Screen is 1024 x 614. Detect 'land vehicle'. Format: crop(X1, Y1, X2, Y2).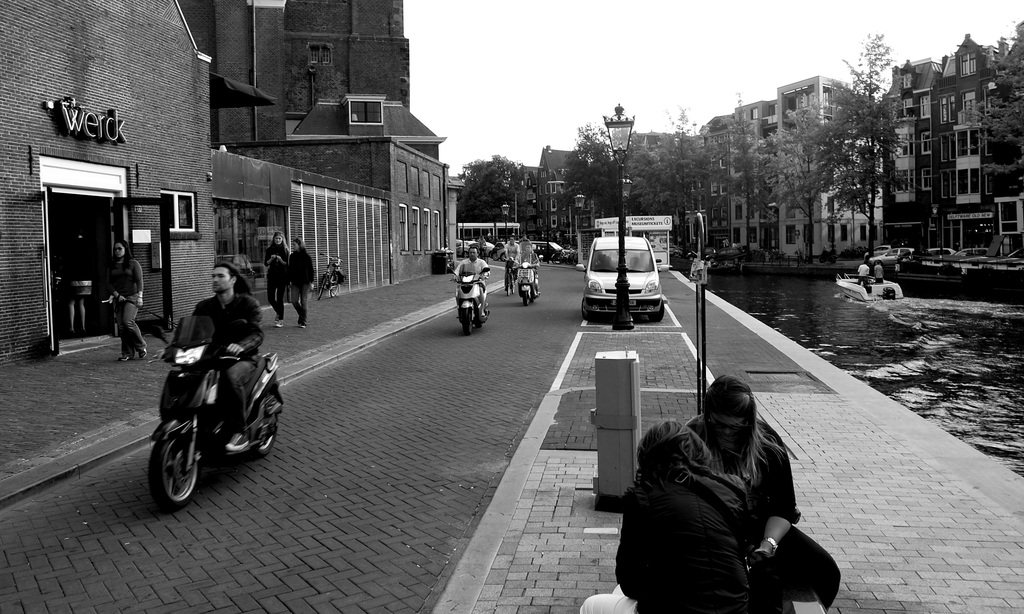
crop(118, 263, 290, 510).
